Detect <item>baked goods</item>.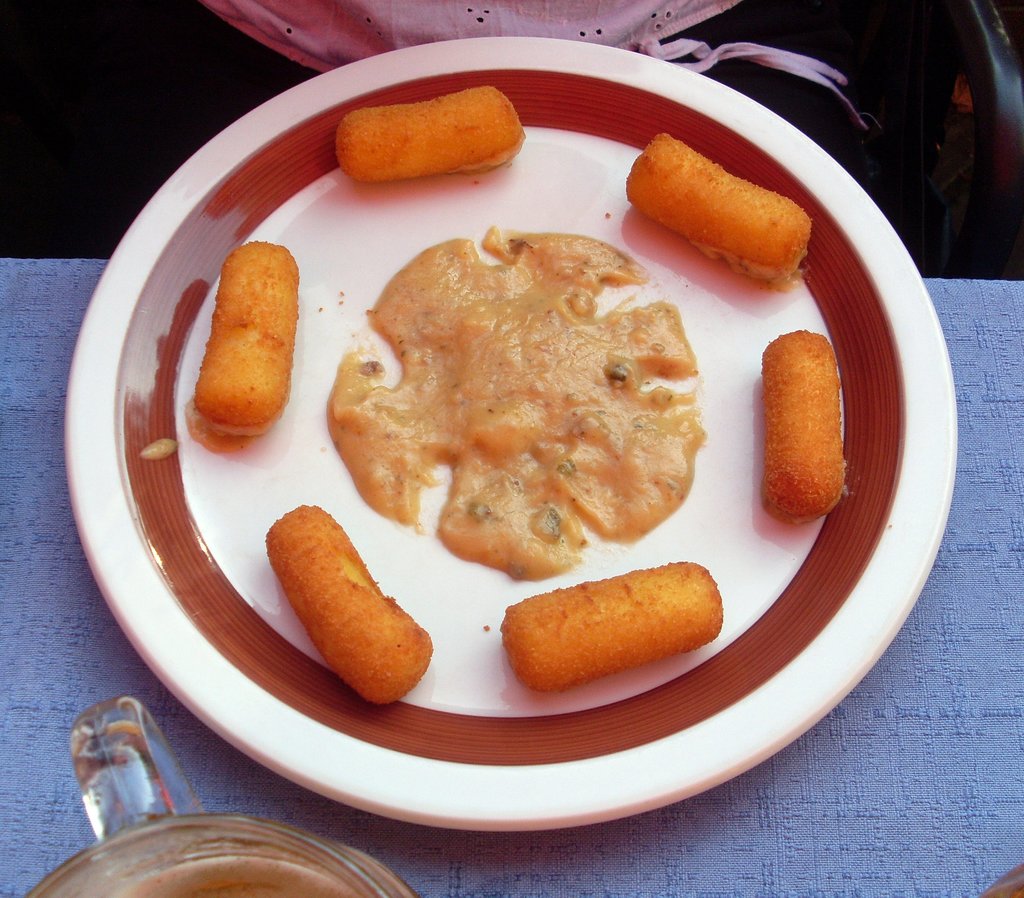
Detected at left=328, top=82, right=526, bottom=193.
